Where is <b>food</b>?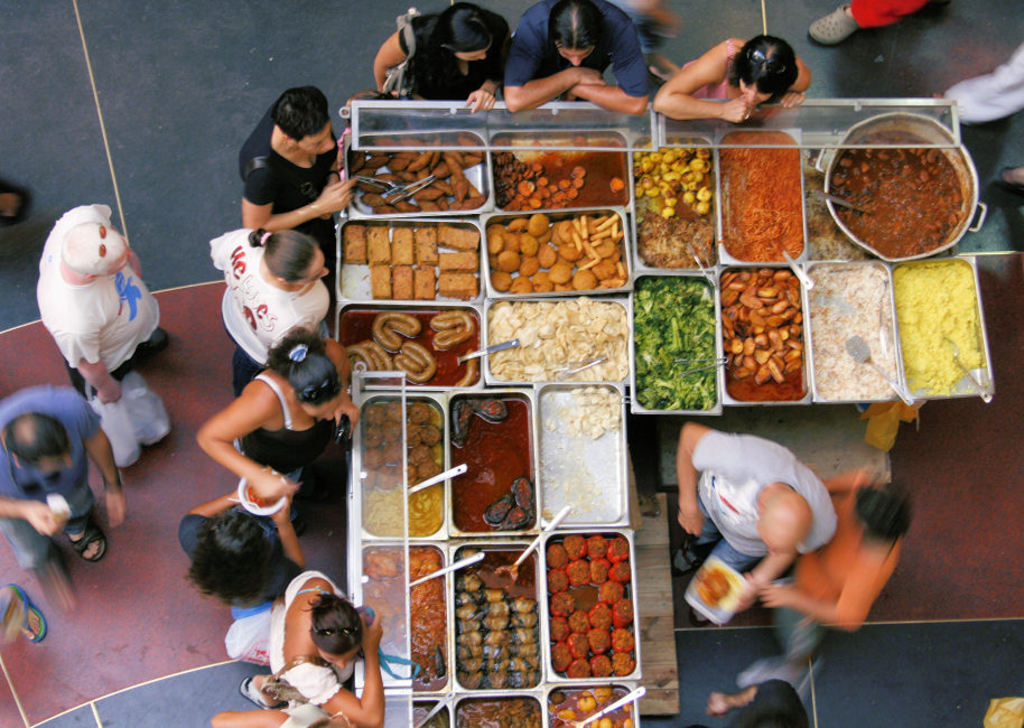
crop(562, 558, 593, 586).
